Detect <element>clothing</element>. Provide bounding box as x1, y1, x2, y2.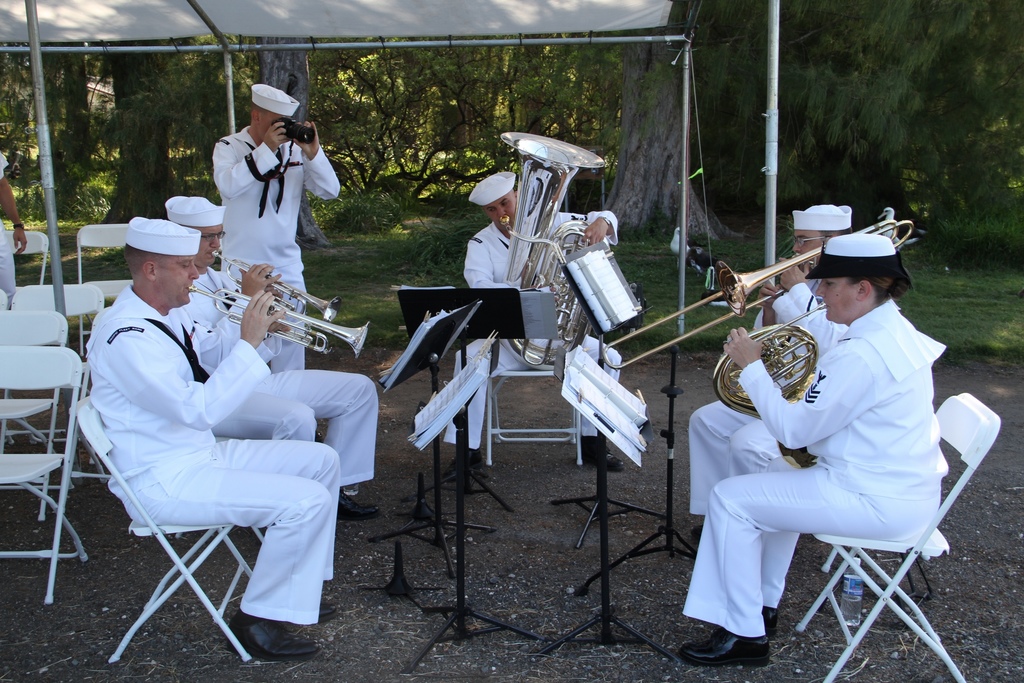
0, 224, 20, 300.
